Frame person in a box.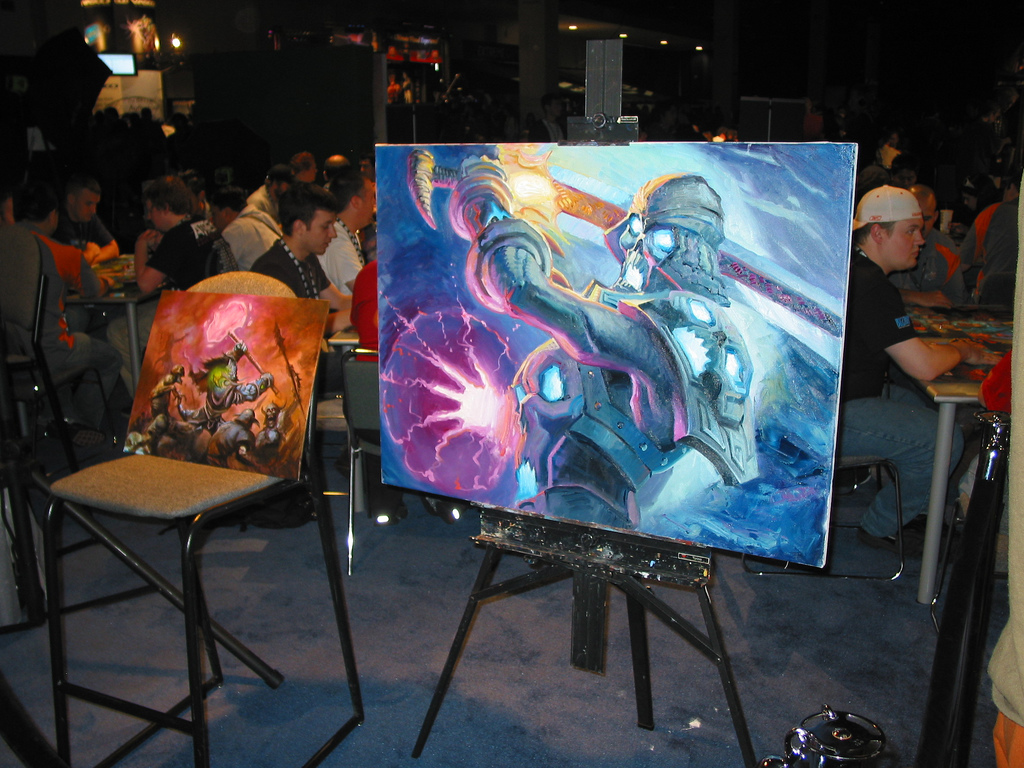
box=[239, 184, 352, 375].
